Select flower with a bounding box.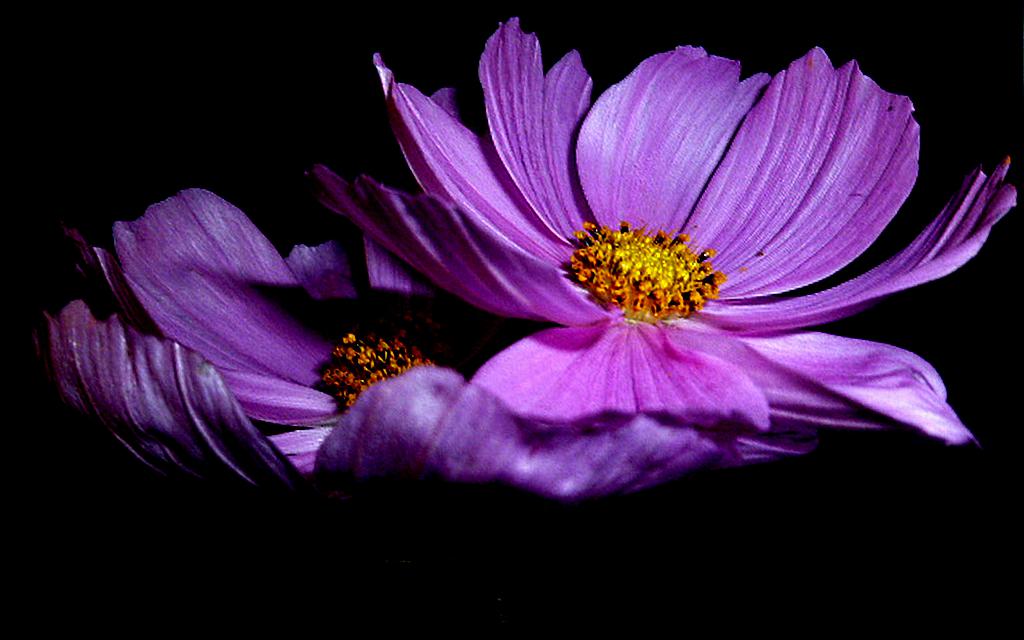
select_region(29, 182, 535, 521).
